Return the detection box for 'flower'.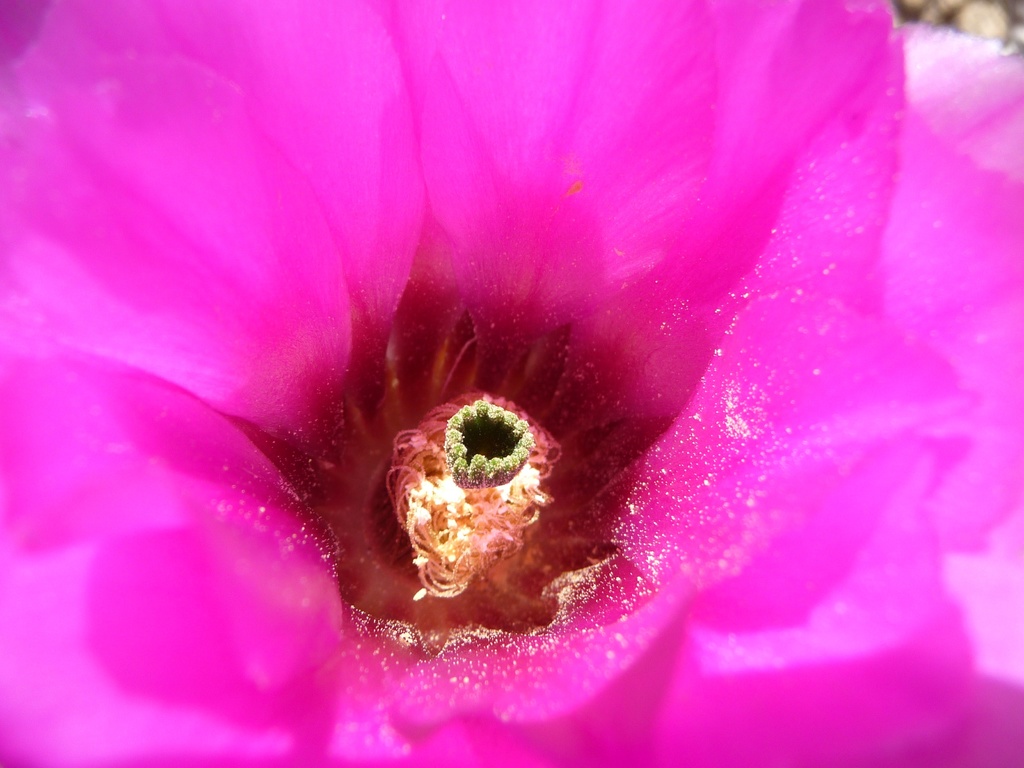
pyautogui.locateOnScreen(15, 3, 1011, 719).
